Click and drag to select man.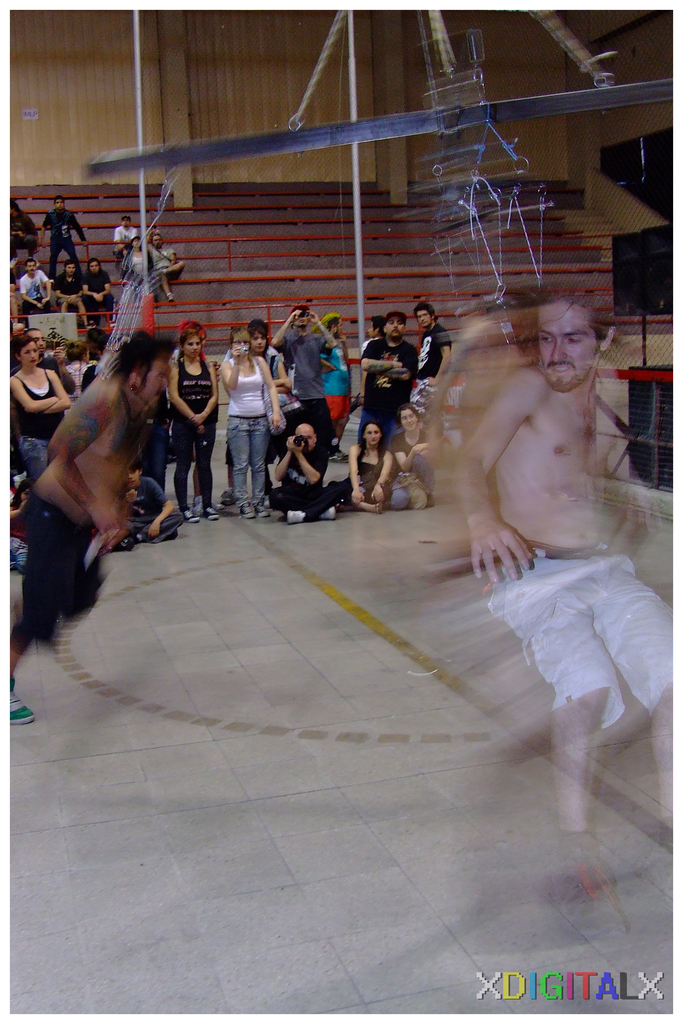
Selection: rect(38, 196, 87, 282).
